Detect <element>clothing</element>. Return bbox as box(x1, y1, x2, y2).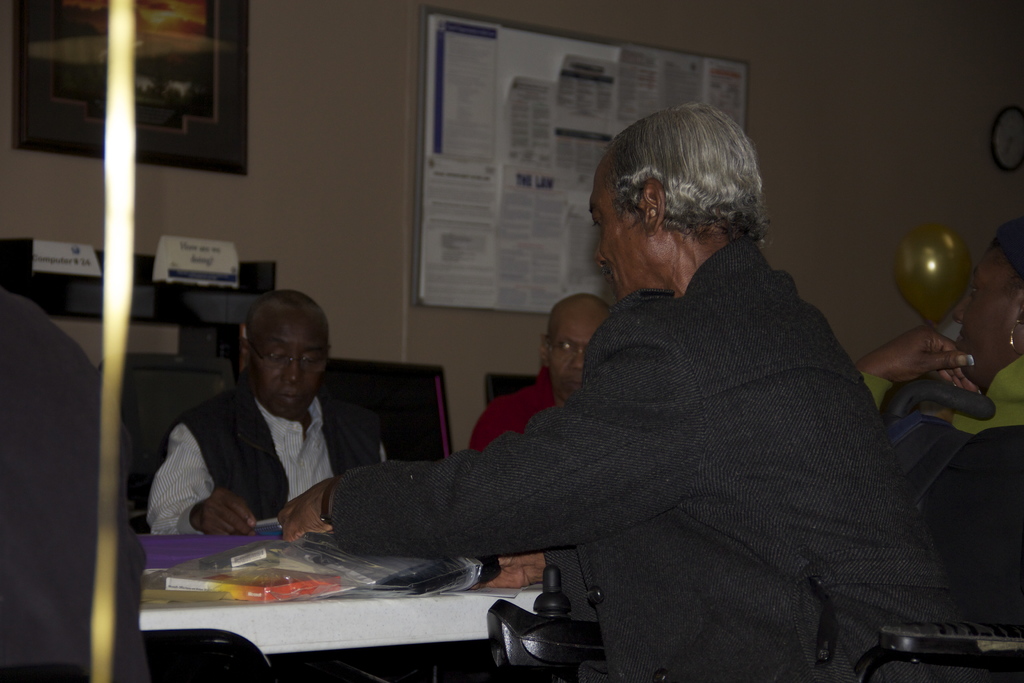
box(336, 237, 968, 682).
